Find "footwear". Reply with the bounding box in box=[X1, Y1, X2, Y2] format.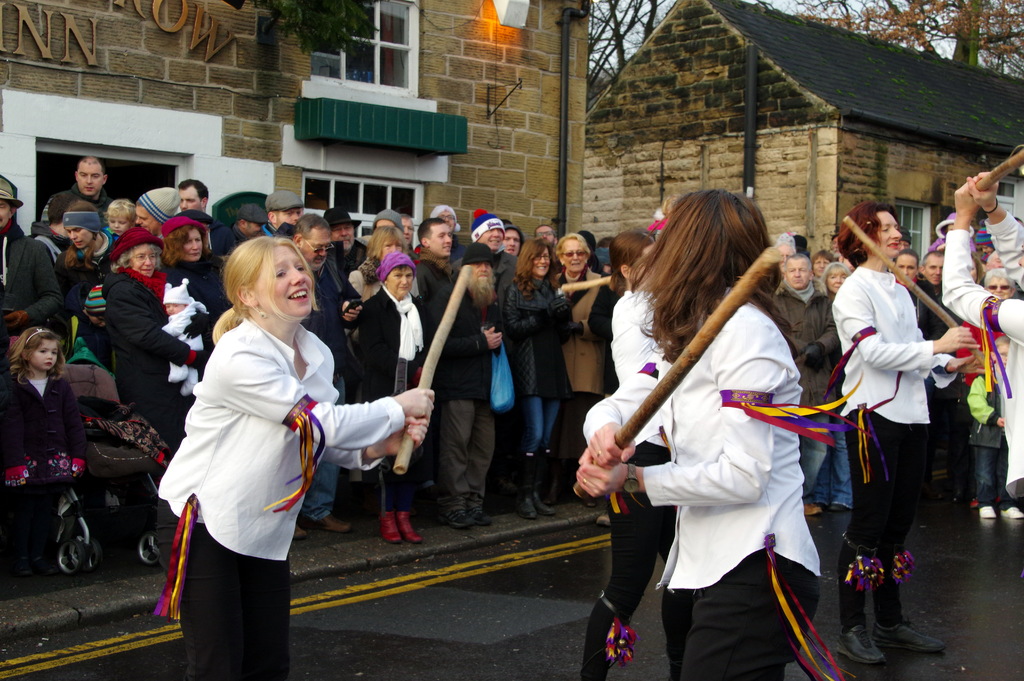
box=[595, 511, 609, 527].
